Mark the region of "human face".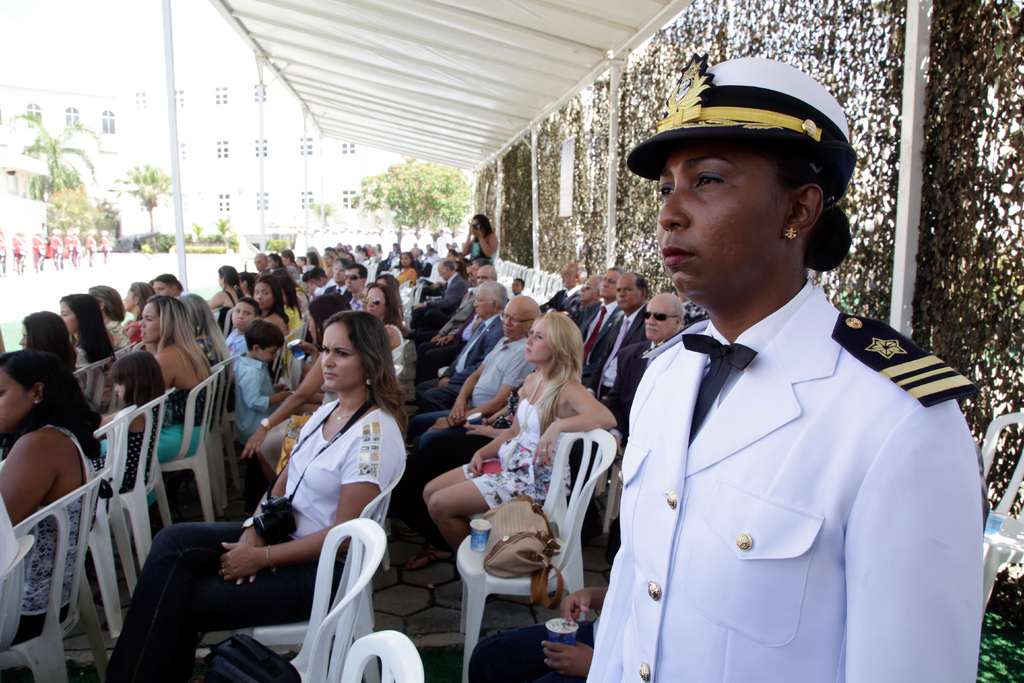
Region: 653/144/783/305.
